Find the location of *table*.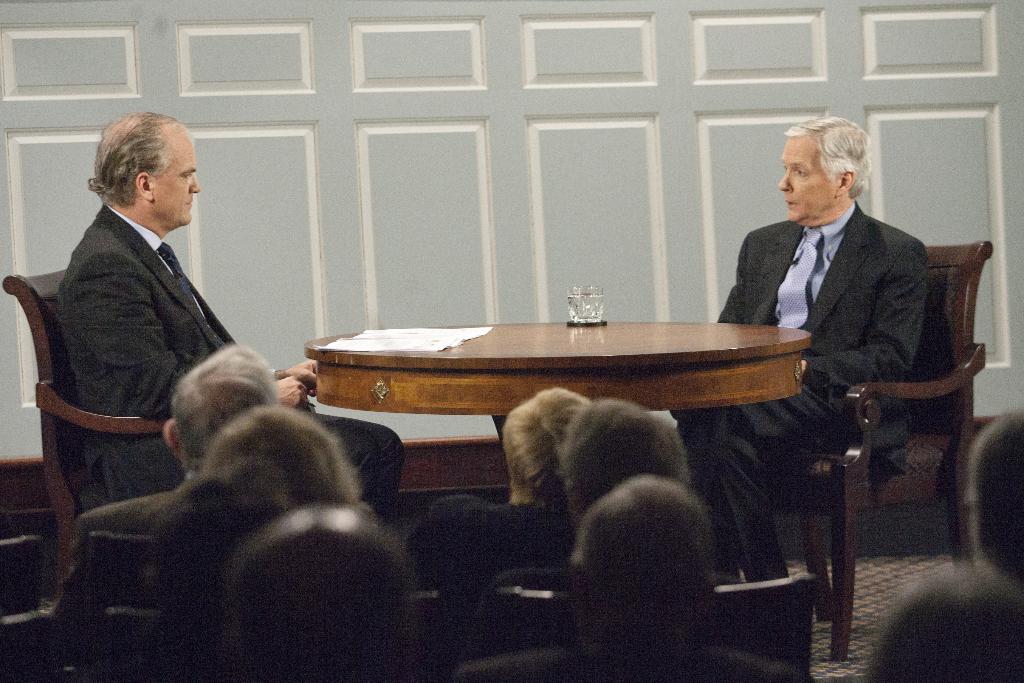
Location: <region>335, 296, 824, 457</region>.
